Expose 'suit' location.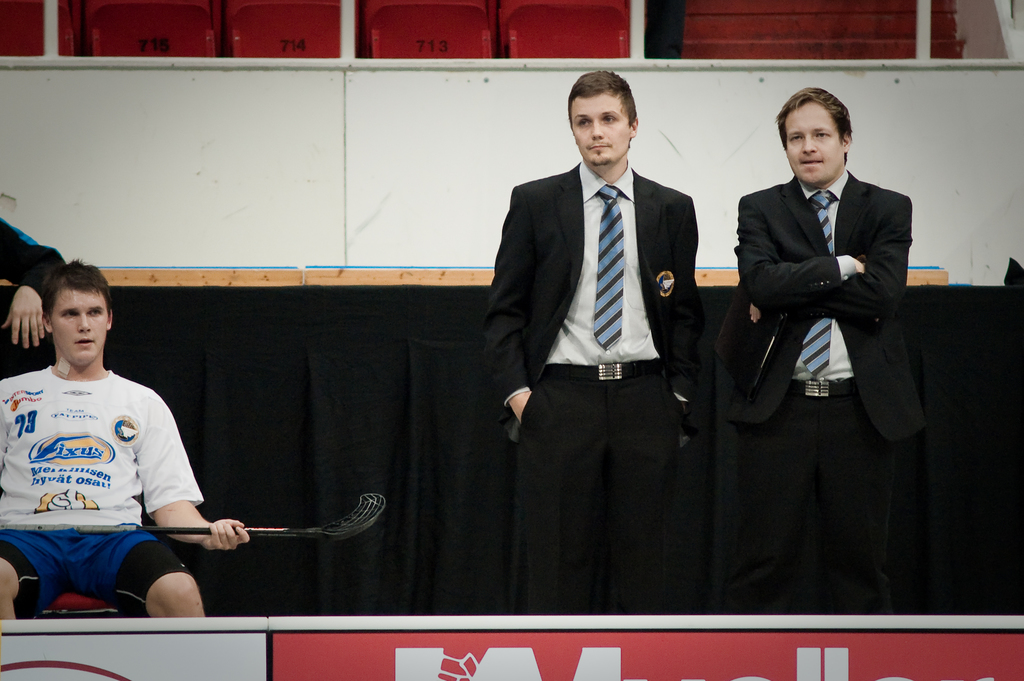
Exposed at [x1=477, y1=151, x2=716, y2=609].
